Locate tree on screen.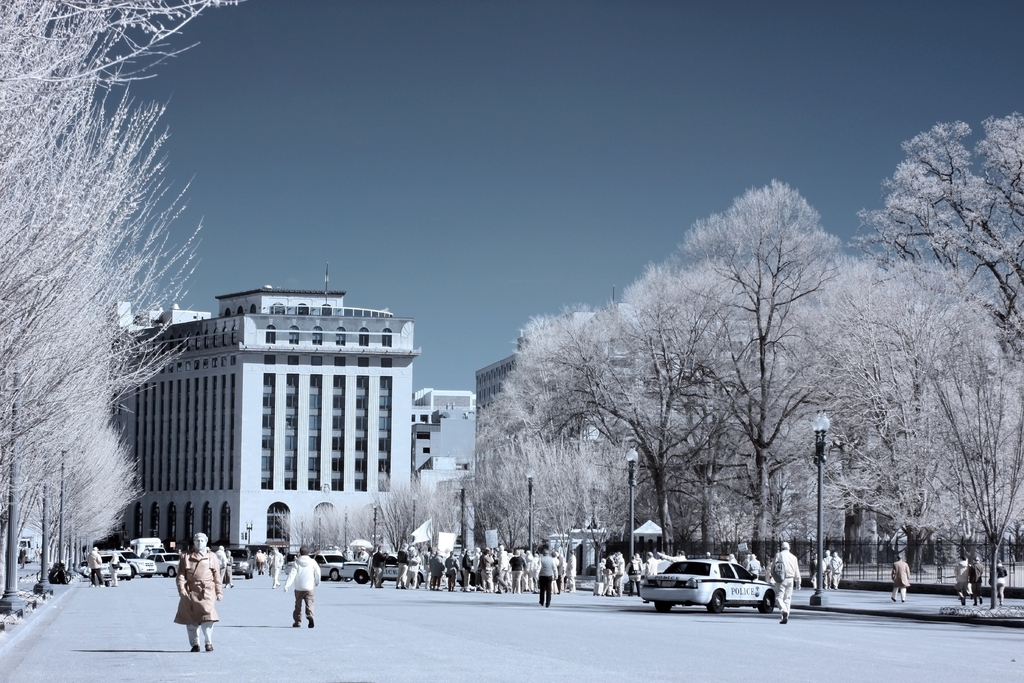
On screen at locate(785, 254, 975, 535).
